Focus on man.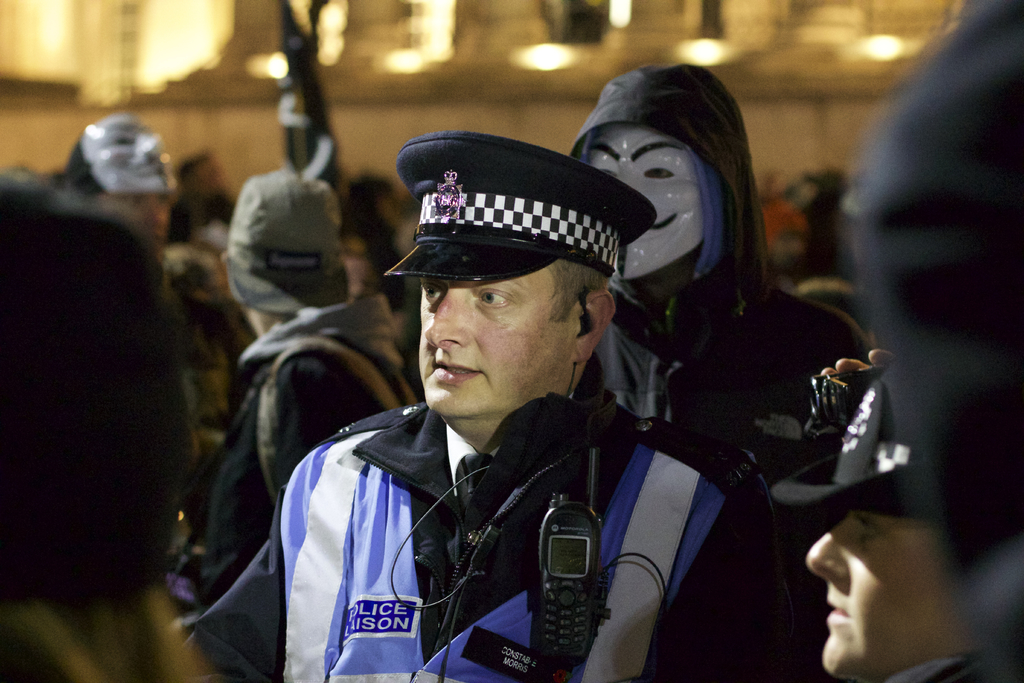
Focused at (59, 108, 259, 504).
